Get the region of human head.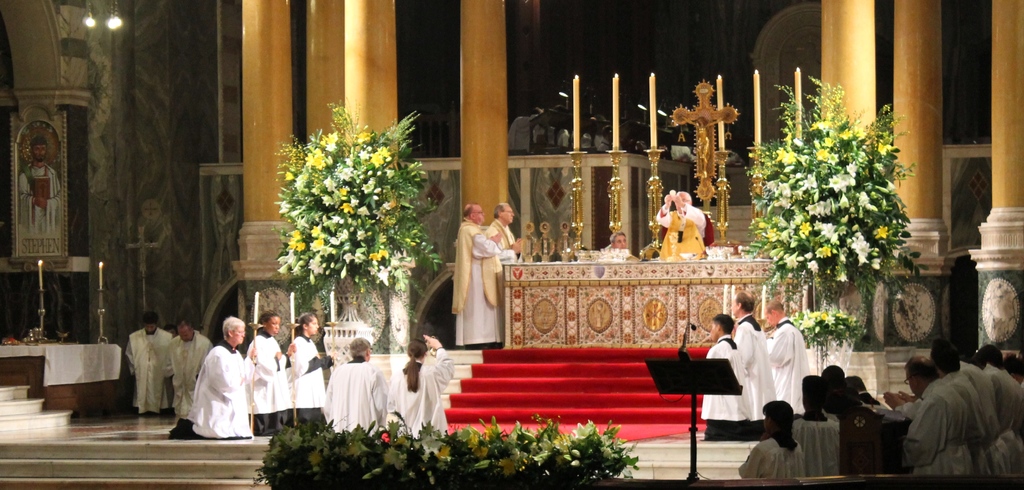
[left=173, top=316, right=195, bottom=346].
